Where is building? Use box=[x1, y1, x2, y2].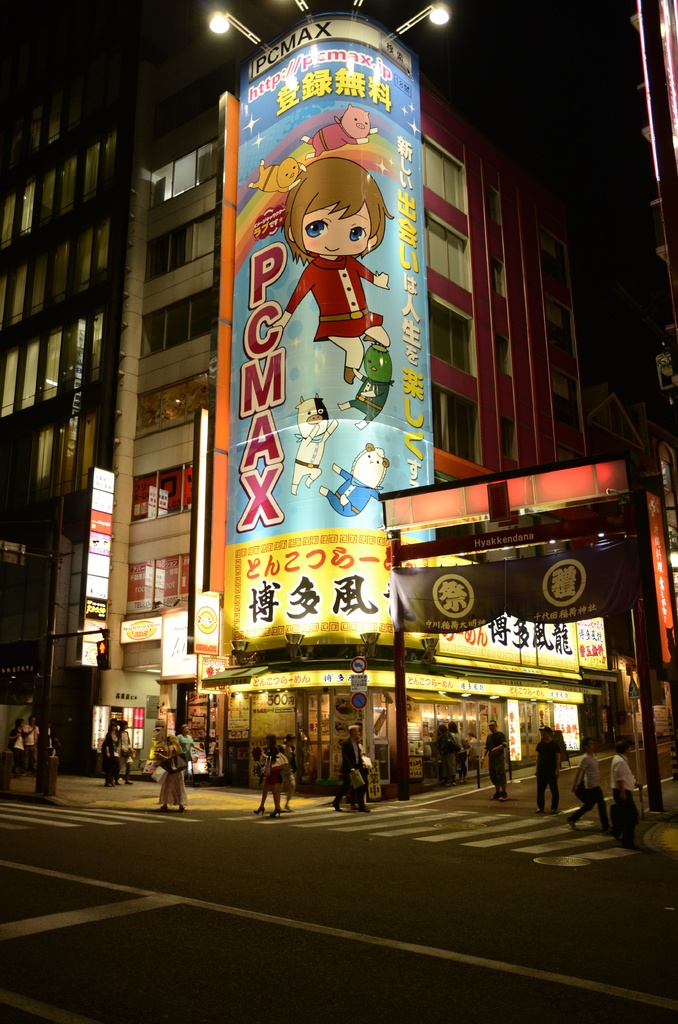
box=[0, 0, 144, 780].
